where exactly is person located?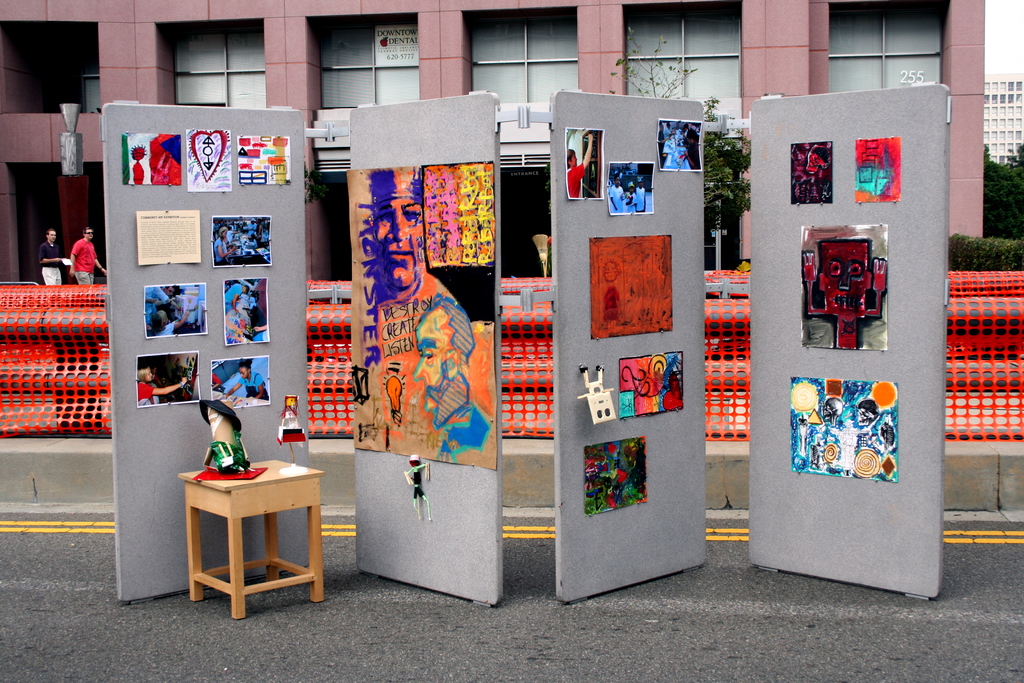
Its bounding box is bbox=[135, 366, 188, 406].
